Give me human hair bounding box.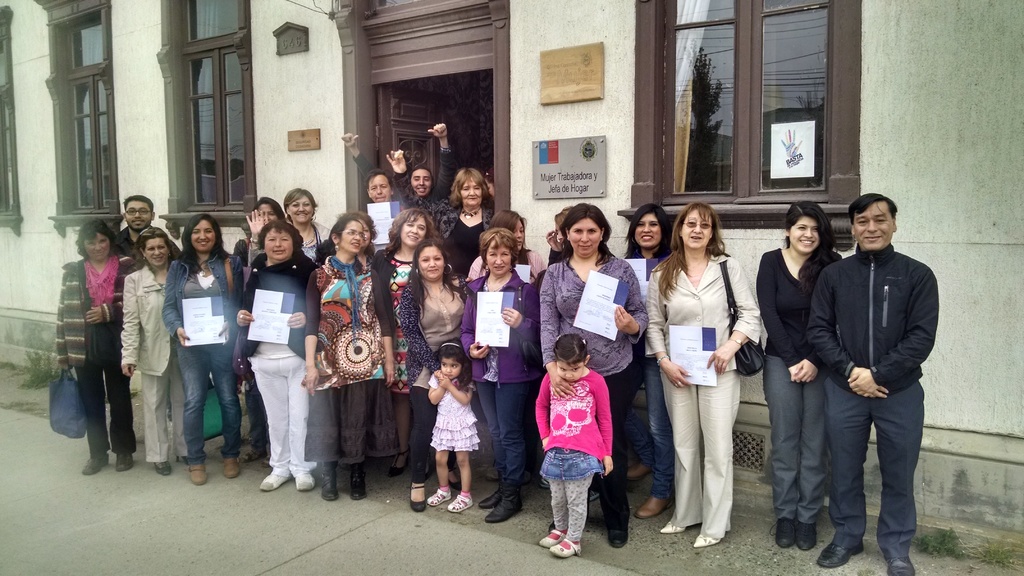
x1=664, y1=200, x2=728, y2=292.
